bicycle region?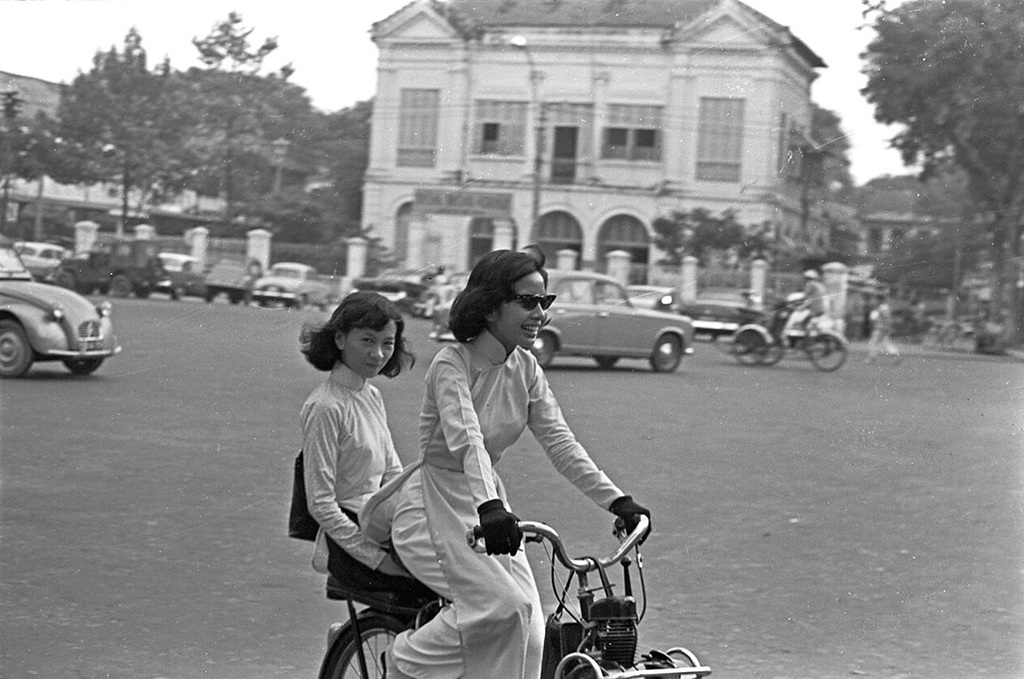
(x1=305, y1=491, x2=699, y2=678)
